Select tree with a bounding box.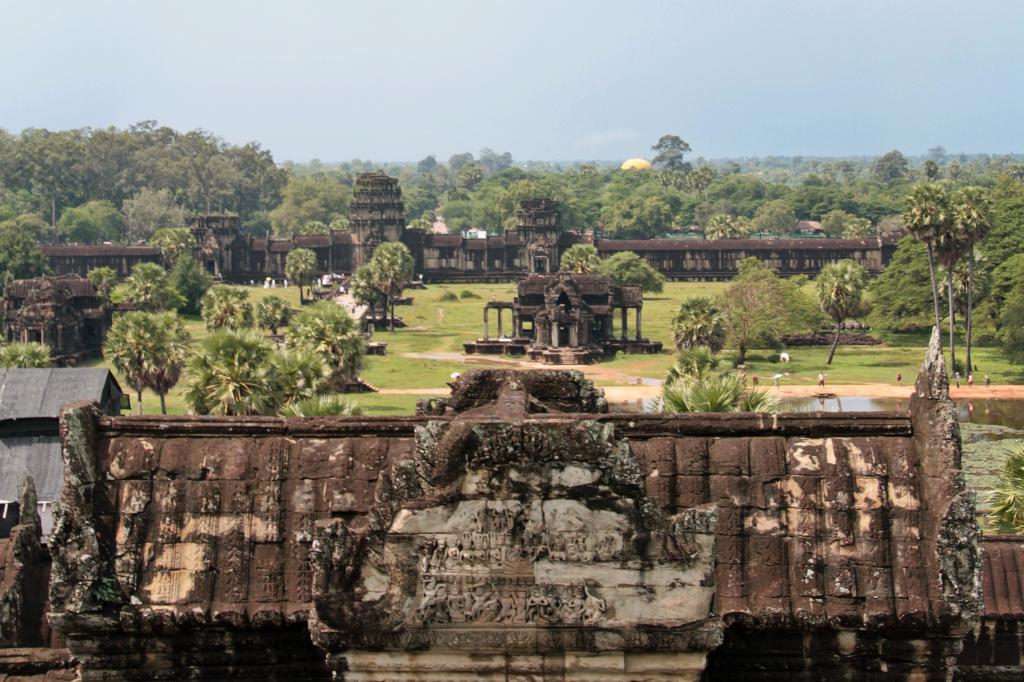
(x1=819, y1=210, x2=855, y2=236).
